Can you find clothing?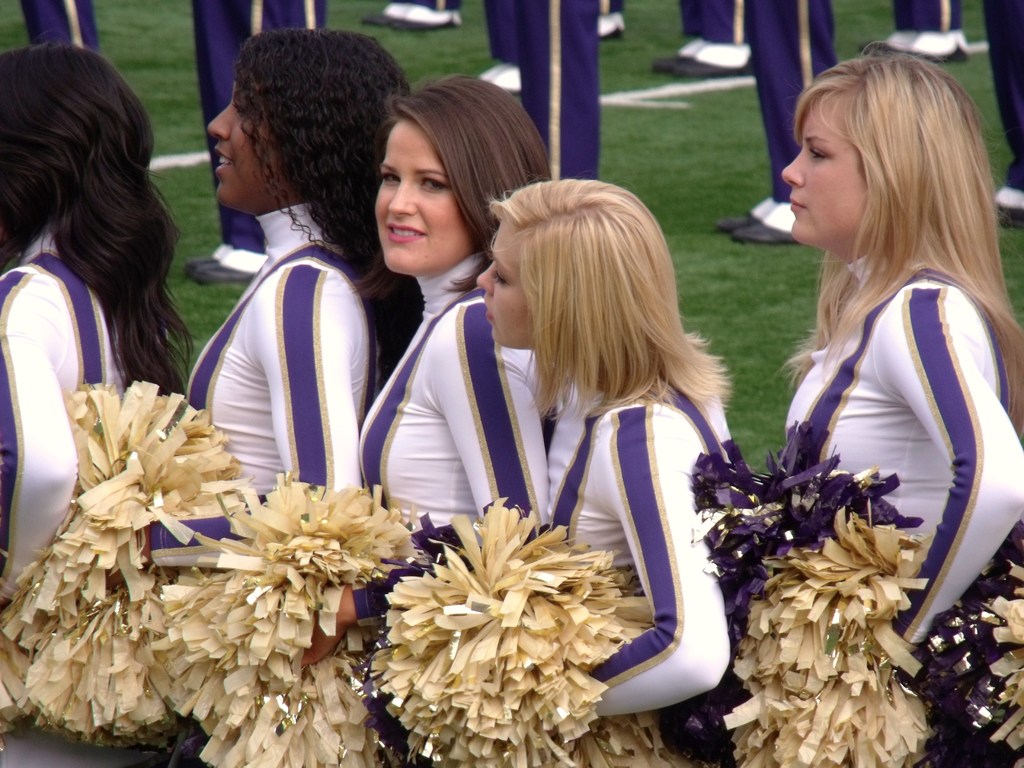
Yes, bounding box: locate(360, 246, 565, 721).
